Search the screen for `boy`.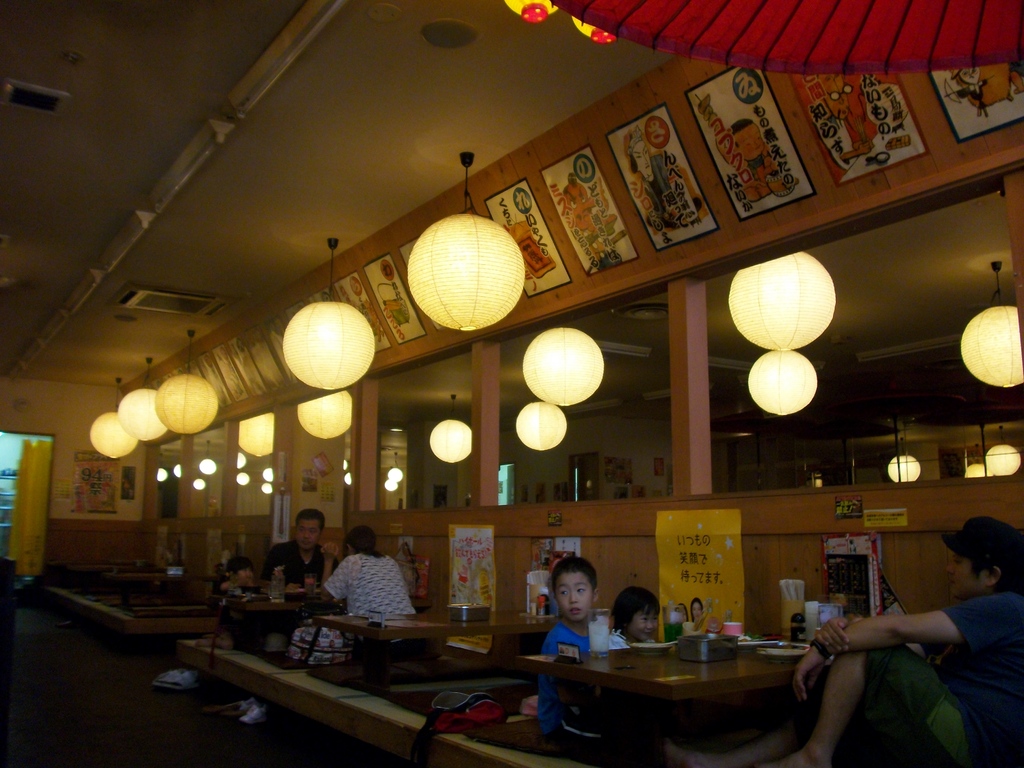
Found at left=535, top=559, right=595, bottom=735.
